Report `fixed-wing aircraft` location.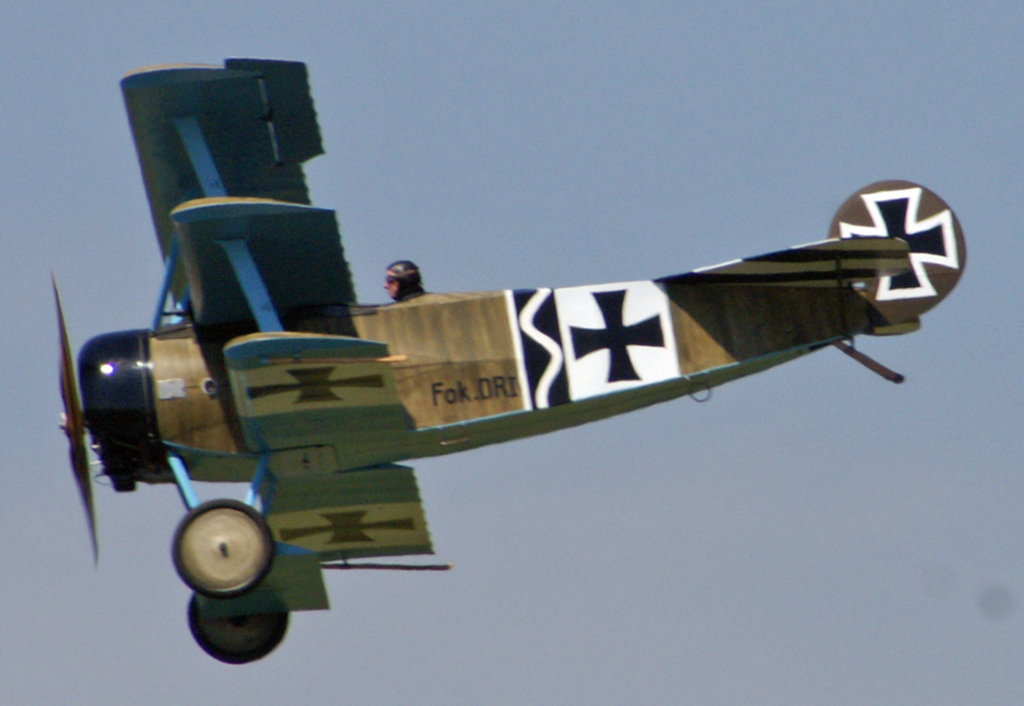
Report: [46,52,967,668].
